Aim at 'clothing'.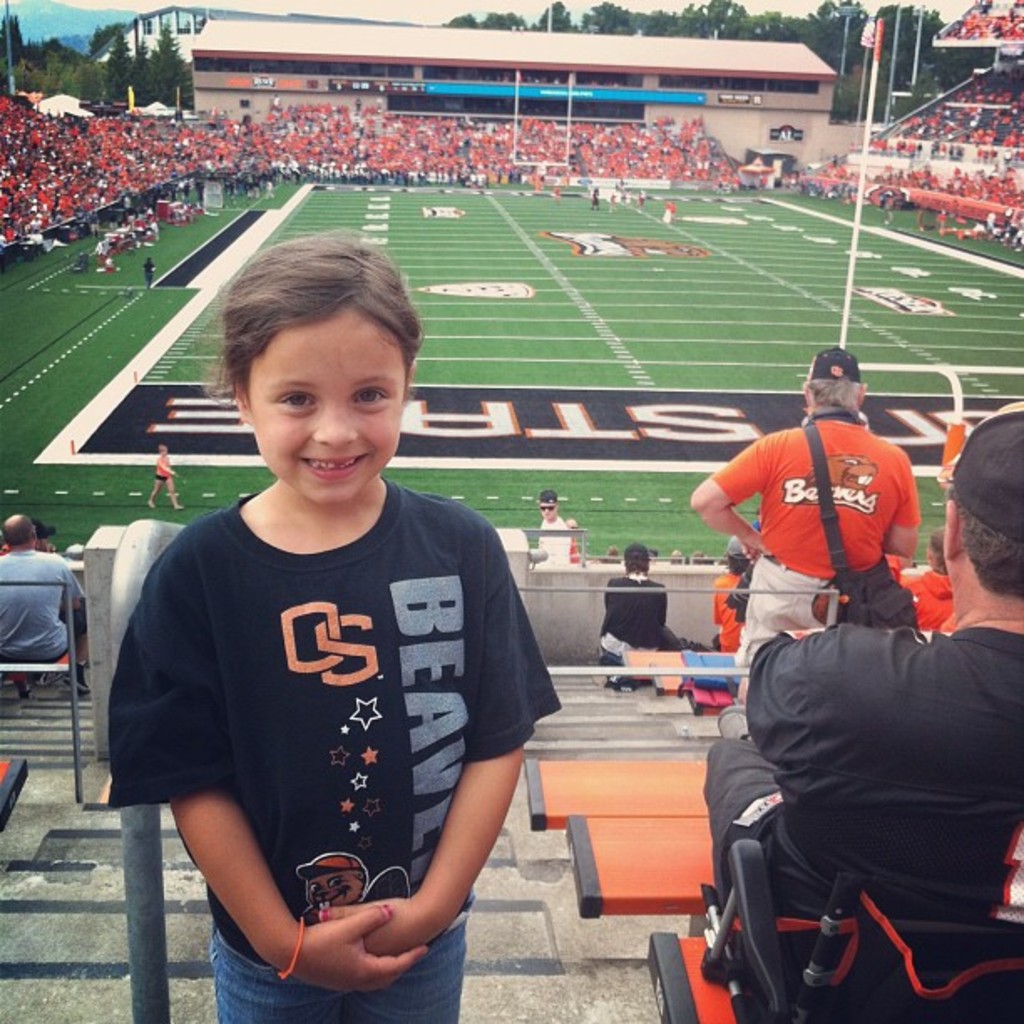
Aimed at (907, 566, 964, 627).
